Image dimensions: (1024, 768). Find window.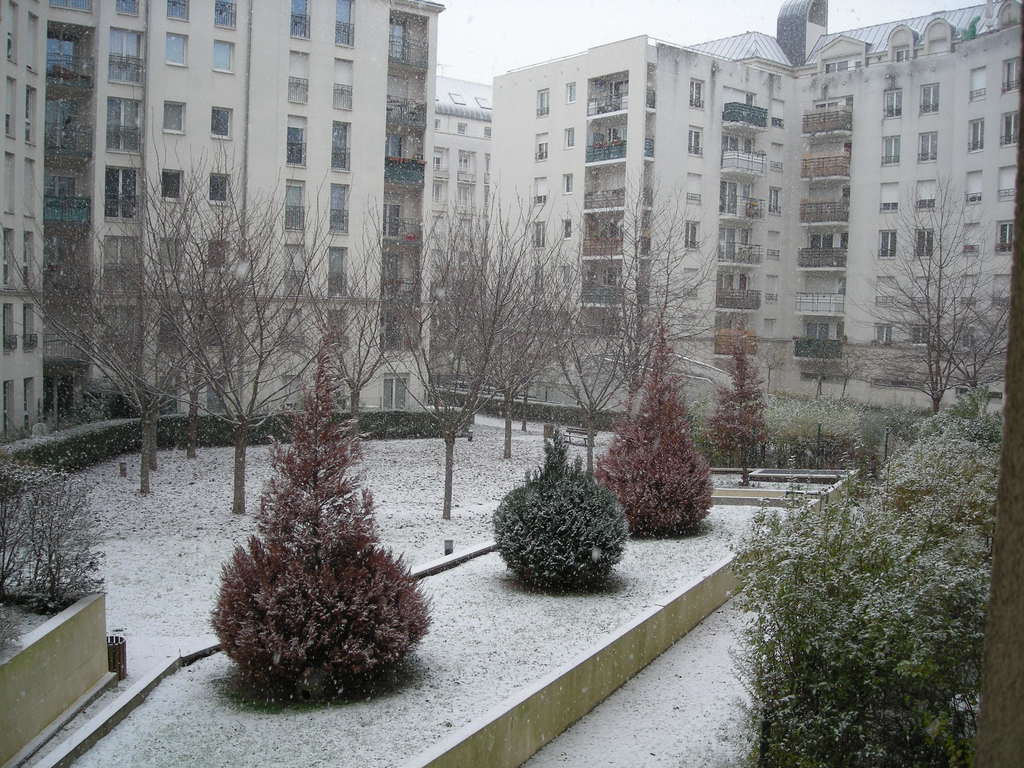
detection(433, 120, 442, 131).
